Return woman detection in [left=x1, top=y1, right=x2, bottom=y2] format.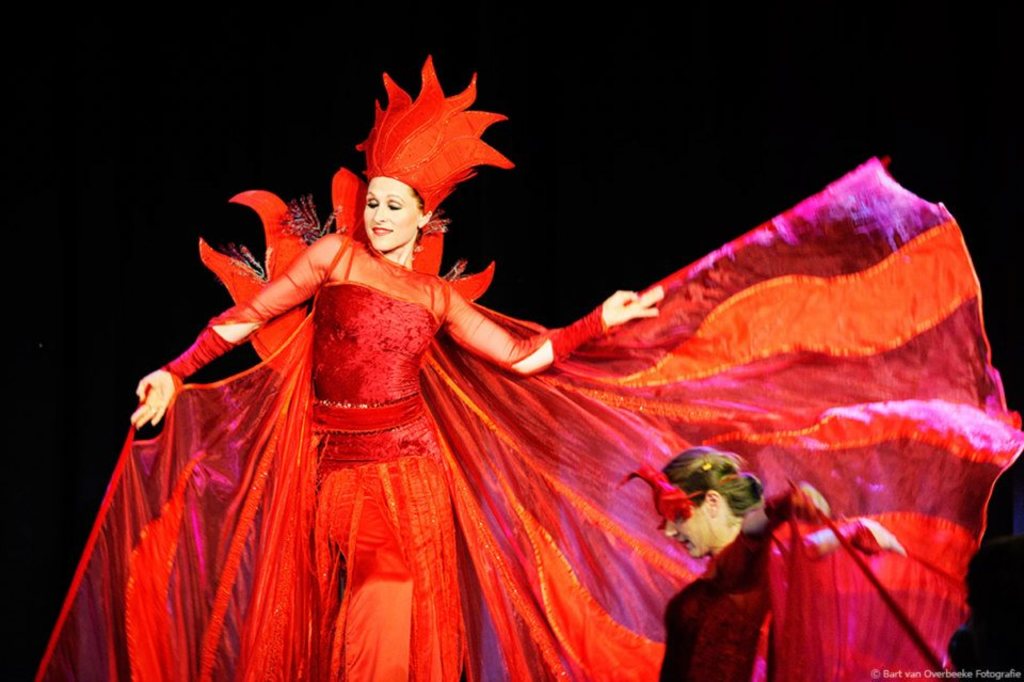
[left=609, top=450, right=905, bottom=681].
